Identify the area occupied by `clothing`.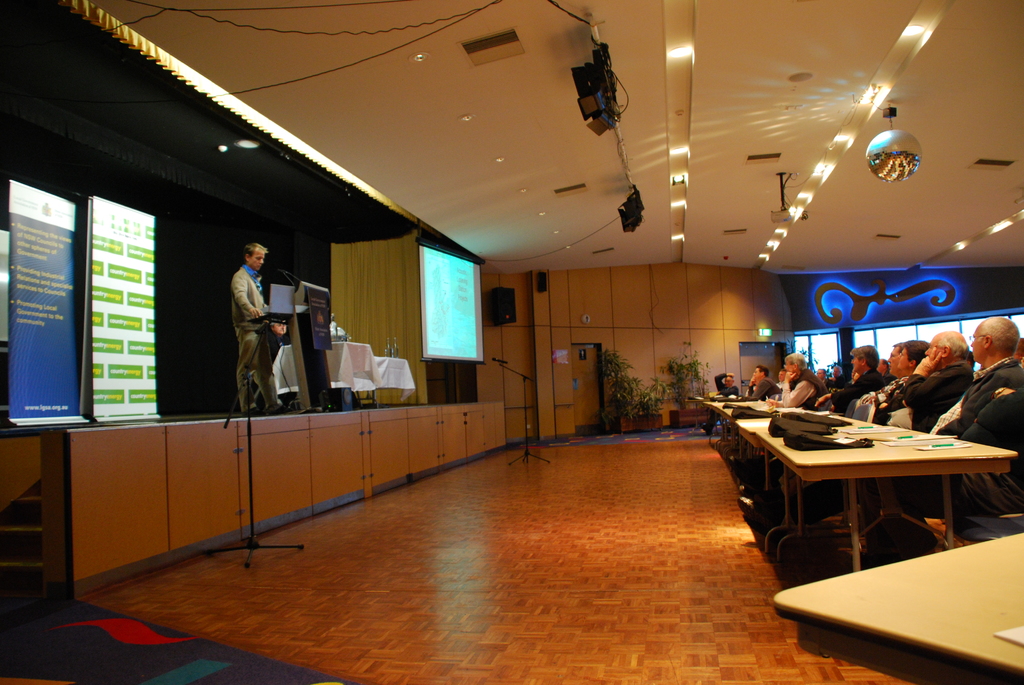
Area: [710,373,735,434].
